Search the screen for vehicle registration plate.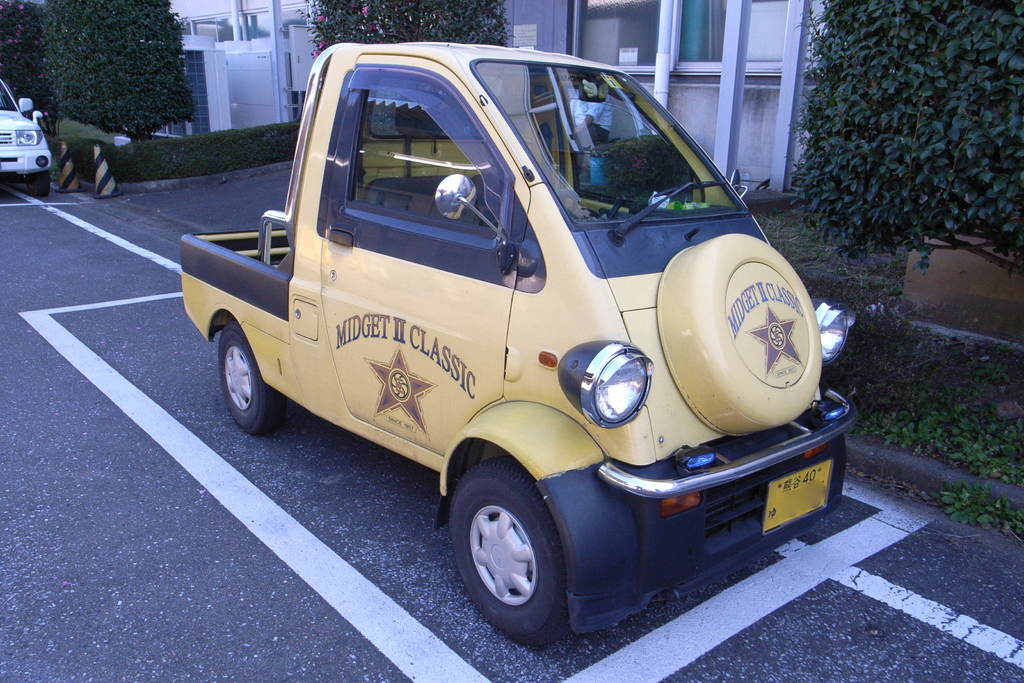
Found at 765, 461, 831, 534.
